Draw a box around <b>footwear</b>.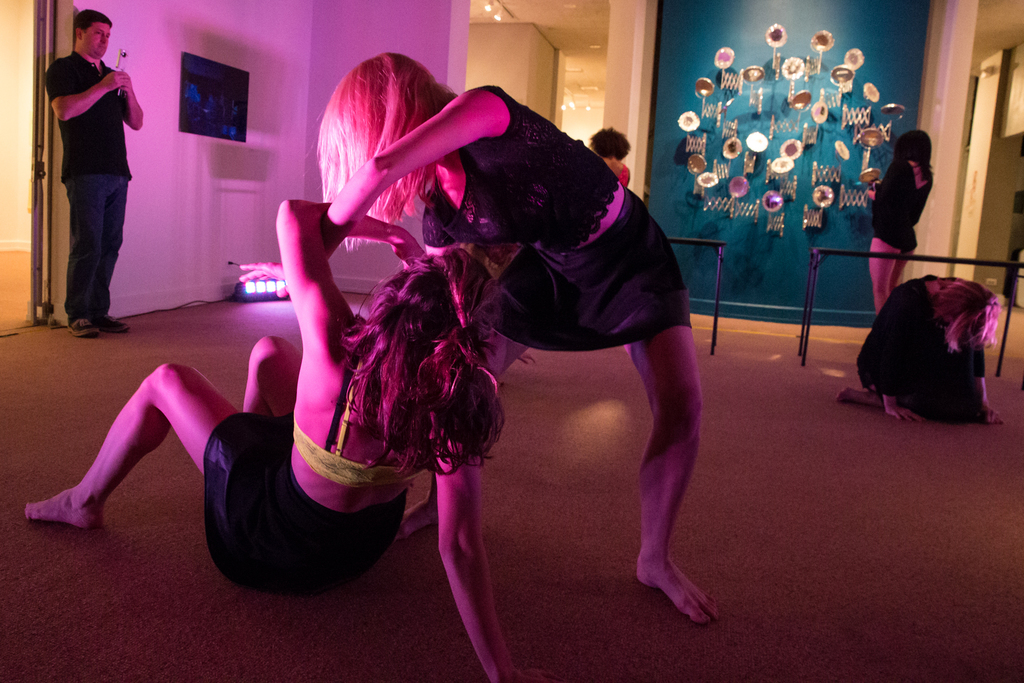
[left=95, top=313, right=129, bottom=333].
